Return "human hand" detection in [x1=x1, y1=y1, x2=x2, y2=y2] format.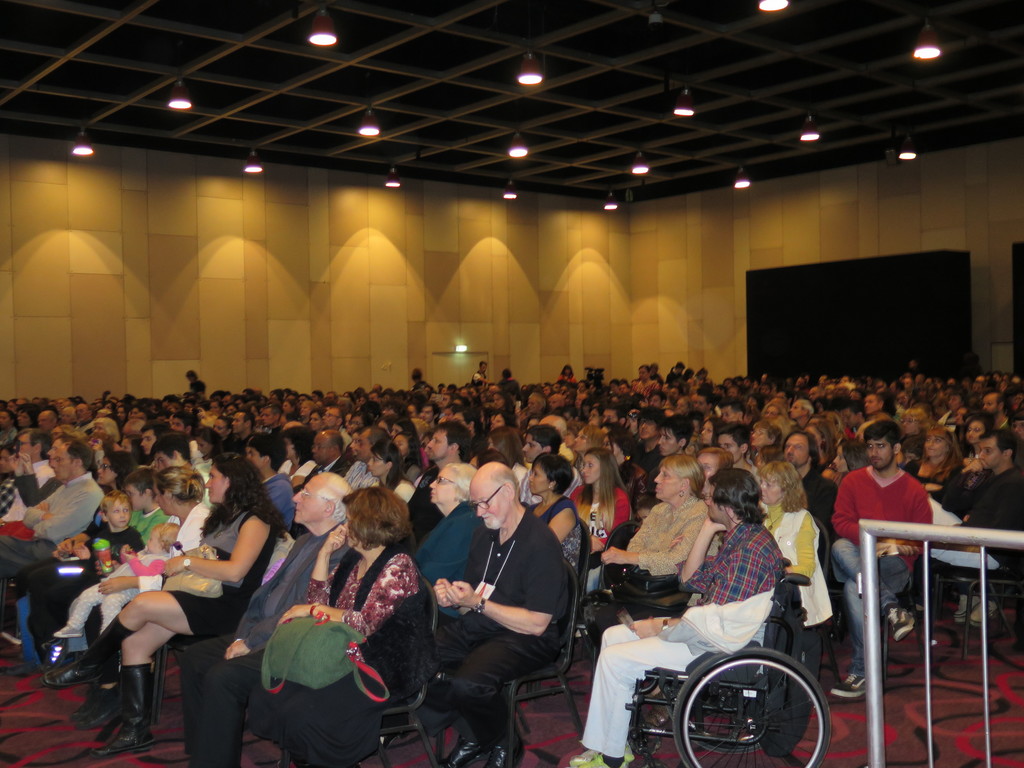
[x1=97, y1=580, x2=127, y2=596].
